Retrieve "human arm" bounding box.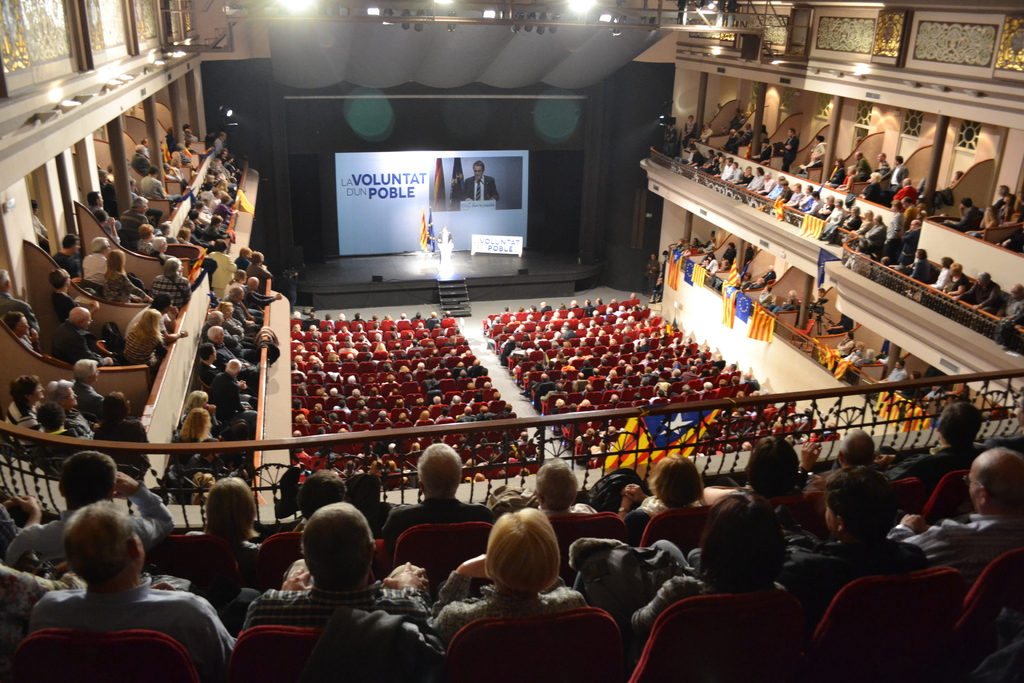
Bounding box: bbox=(783, 138, 790, 147).
